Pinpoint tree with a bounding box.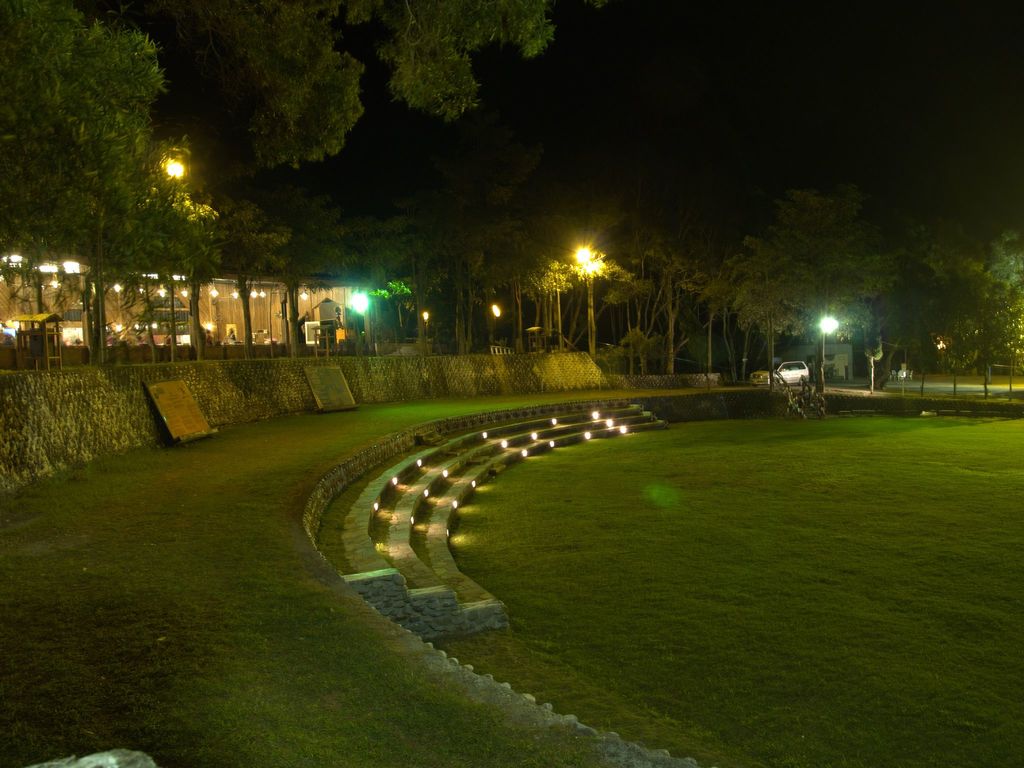
x1=5, y1=0, x2=207, y2=302.
